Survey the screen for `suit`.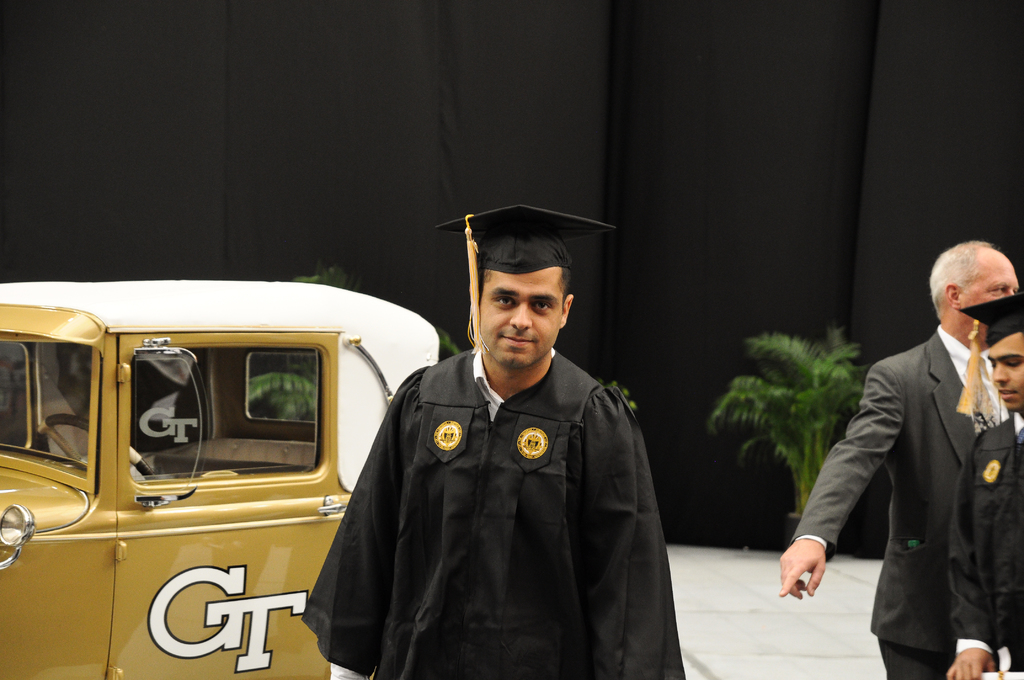
Survey found: l=790, t=329, r=1010, b=676.
